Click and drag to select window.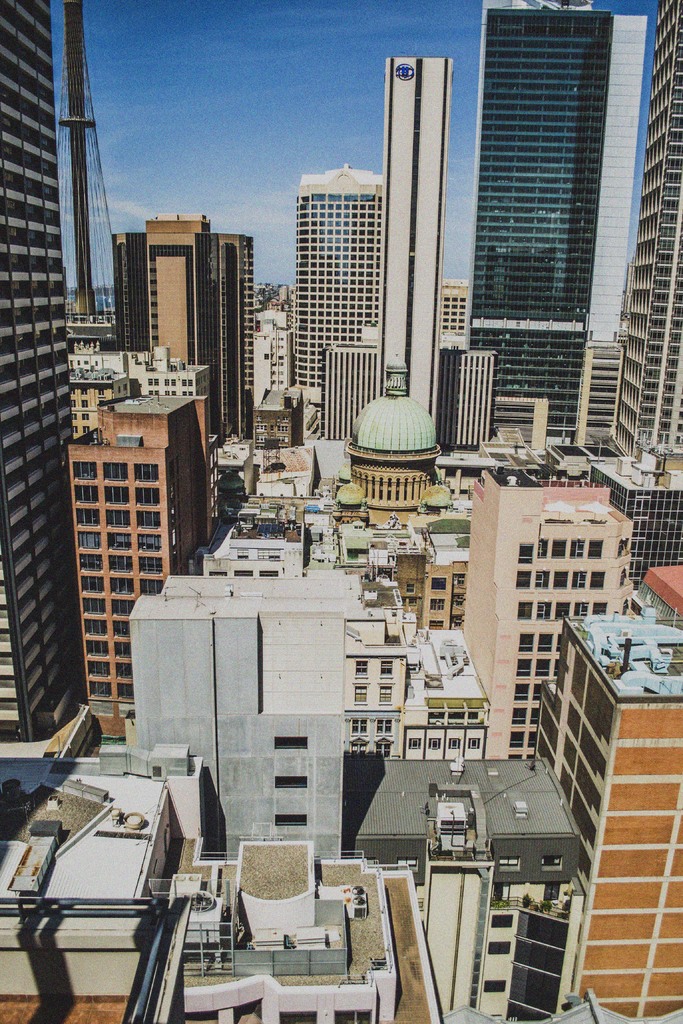
Selection: [x1=493, y1=914, x2=513, y2=928].
